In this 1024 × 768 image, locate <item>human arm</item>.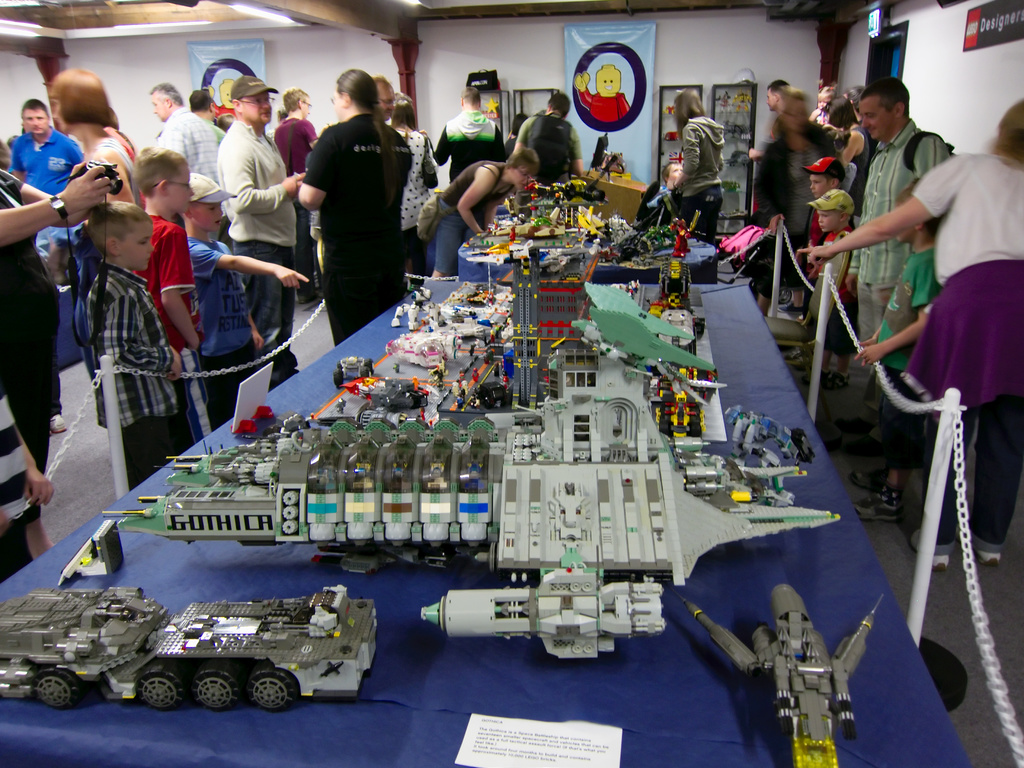
Bounding box: (252,312,267,349).
